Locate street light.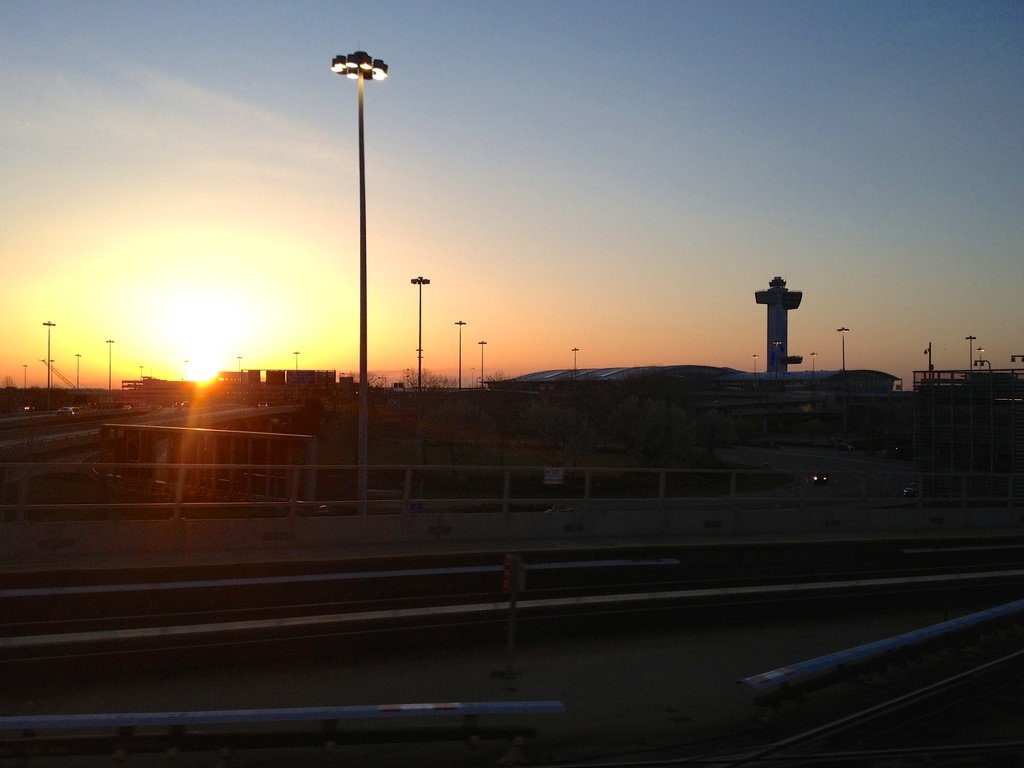
Bounding box: box=[475, 339, 487, 390].
